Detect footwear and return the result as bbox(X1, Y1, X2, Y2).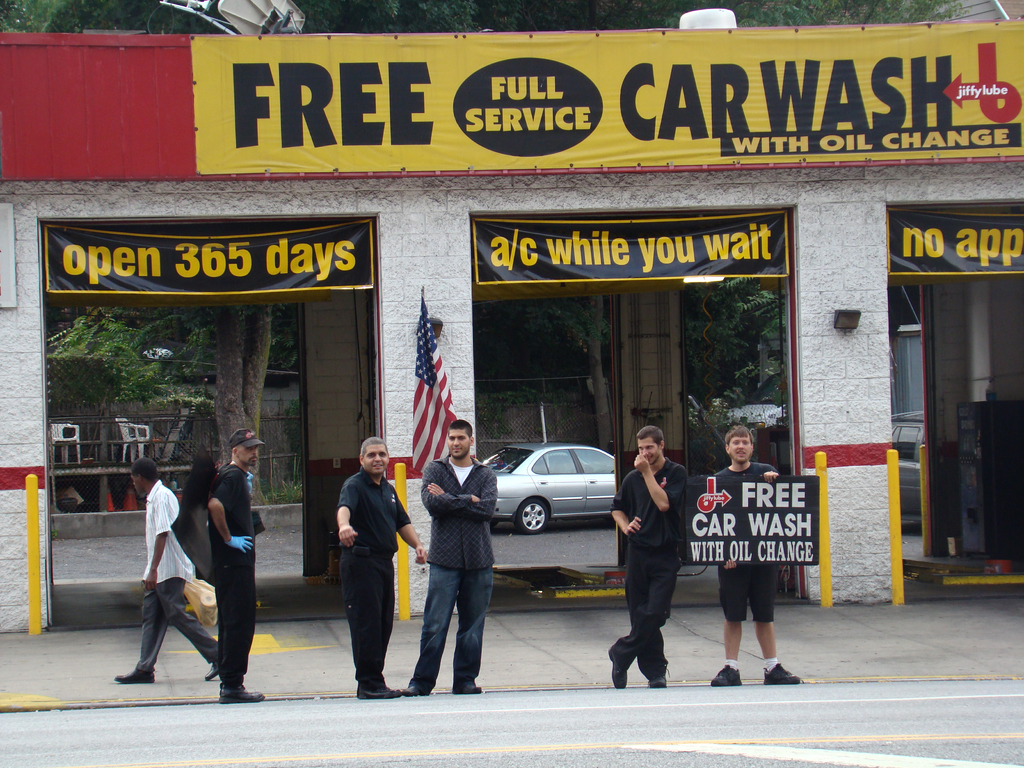
bbox(710, 664, 745, 688).
